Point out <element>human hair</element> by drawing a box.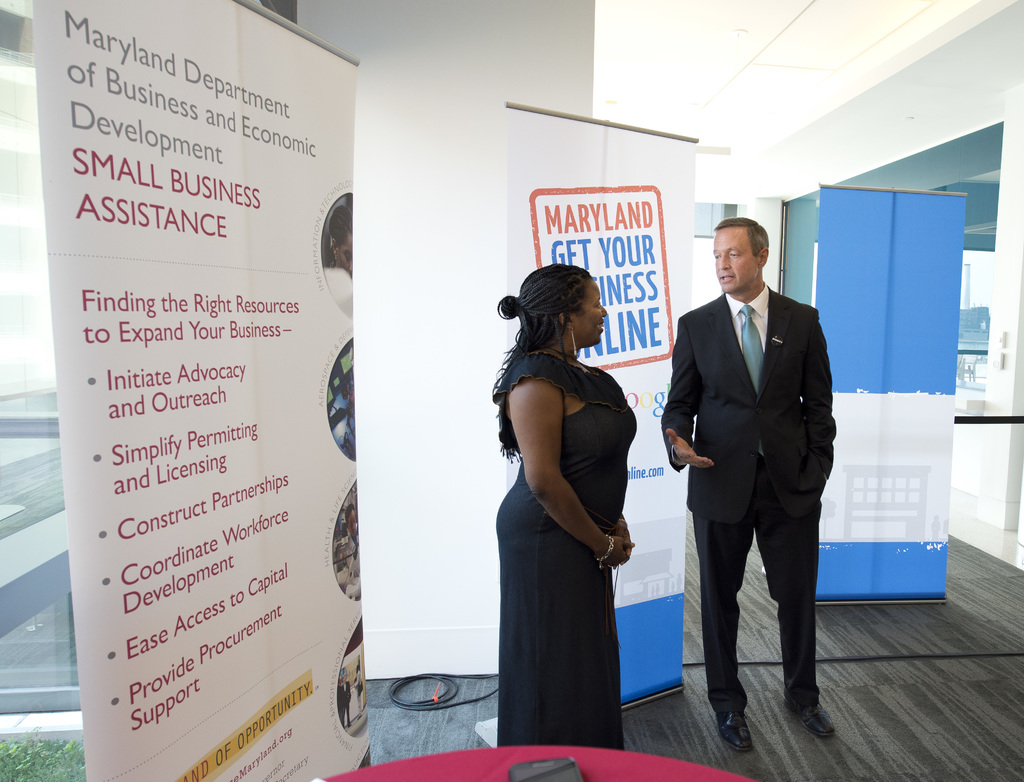
pyautogui.locateOnScreen(326, 202, 353, 253).
